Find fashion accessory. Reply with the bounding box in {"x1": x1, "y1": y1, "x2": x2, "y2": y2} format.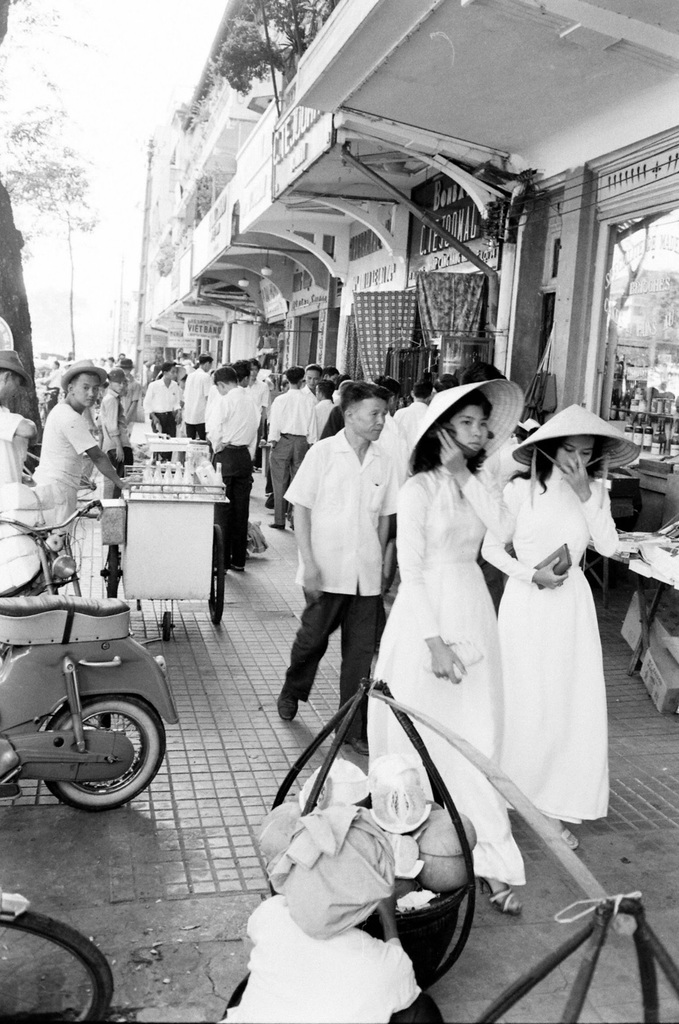
{"x1": 280, "y1": 435, "x2": 289, "y2": 440}.
